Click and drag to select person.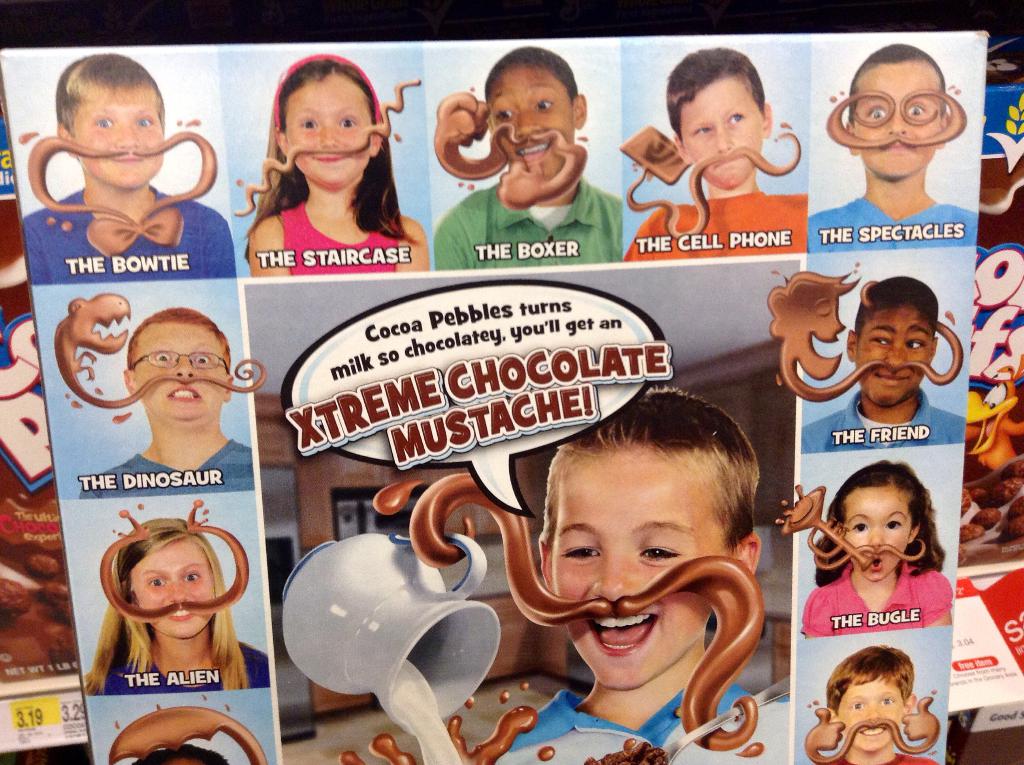
Selection: Rect(129, 745, 232, 764).
